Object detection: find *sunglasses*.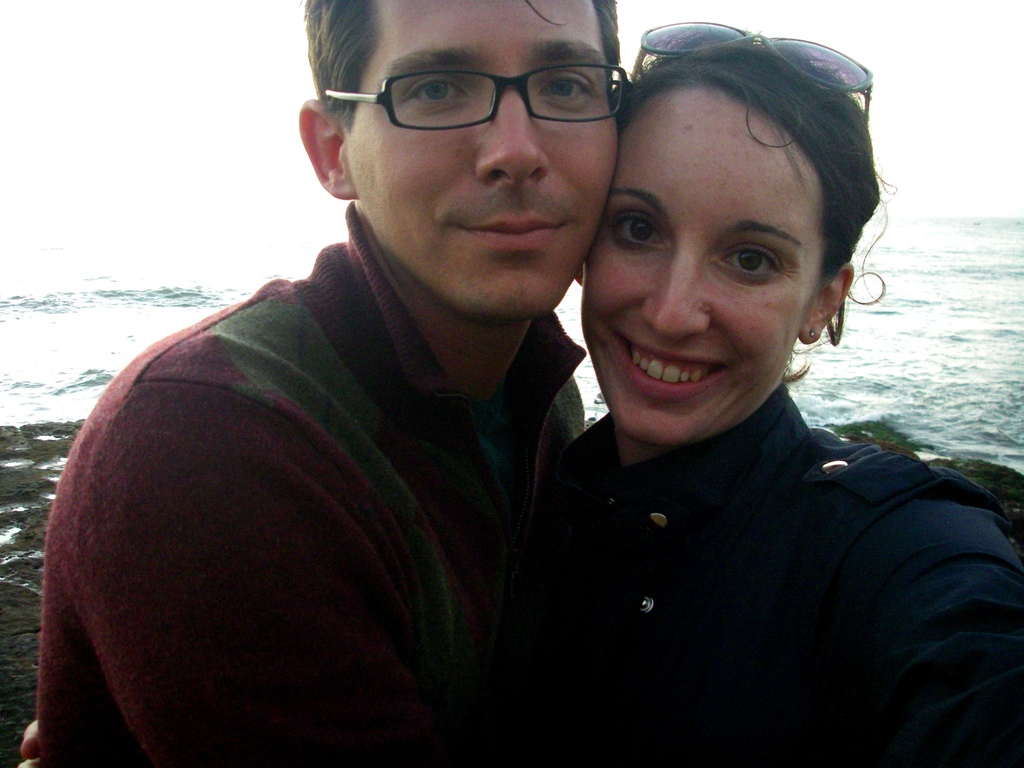
rect(634, 24, 872, 135).
